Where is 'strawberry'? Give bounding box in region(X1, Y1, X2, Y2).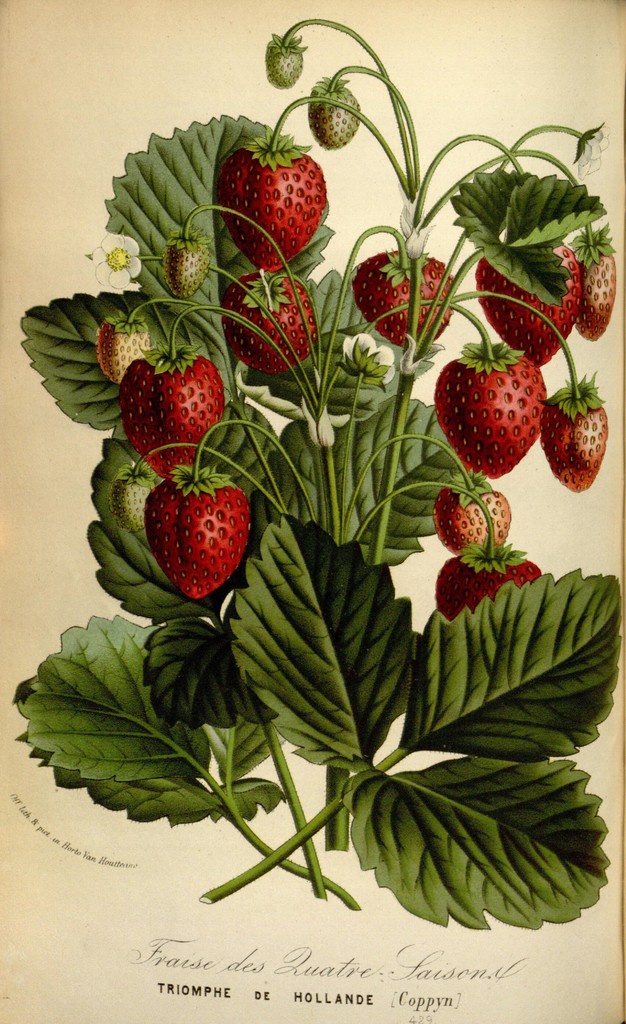
region(265, 29, 305, 90).
